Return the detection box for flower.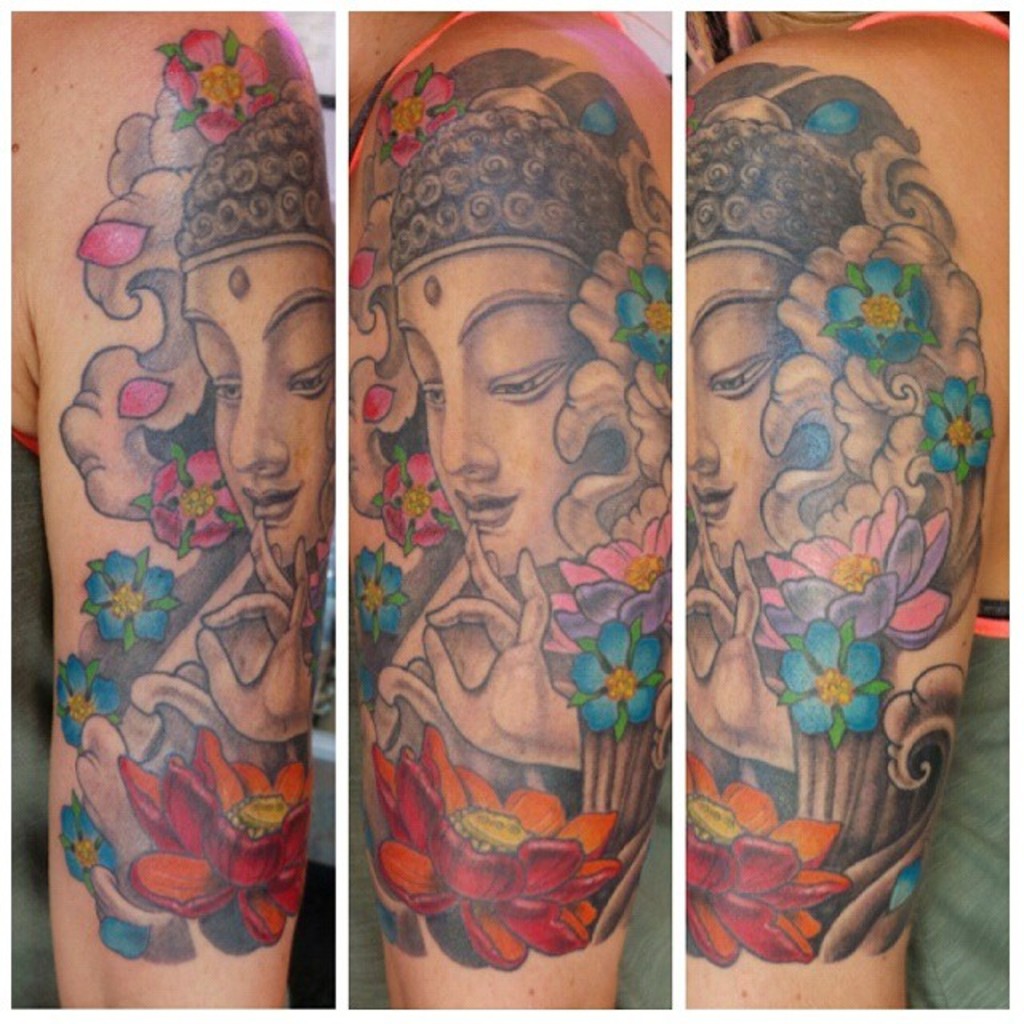
Rect(565, 618, 667, 722).
